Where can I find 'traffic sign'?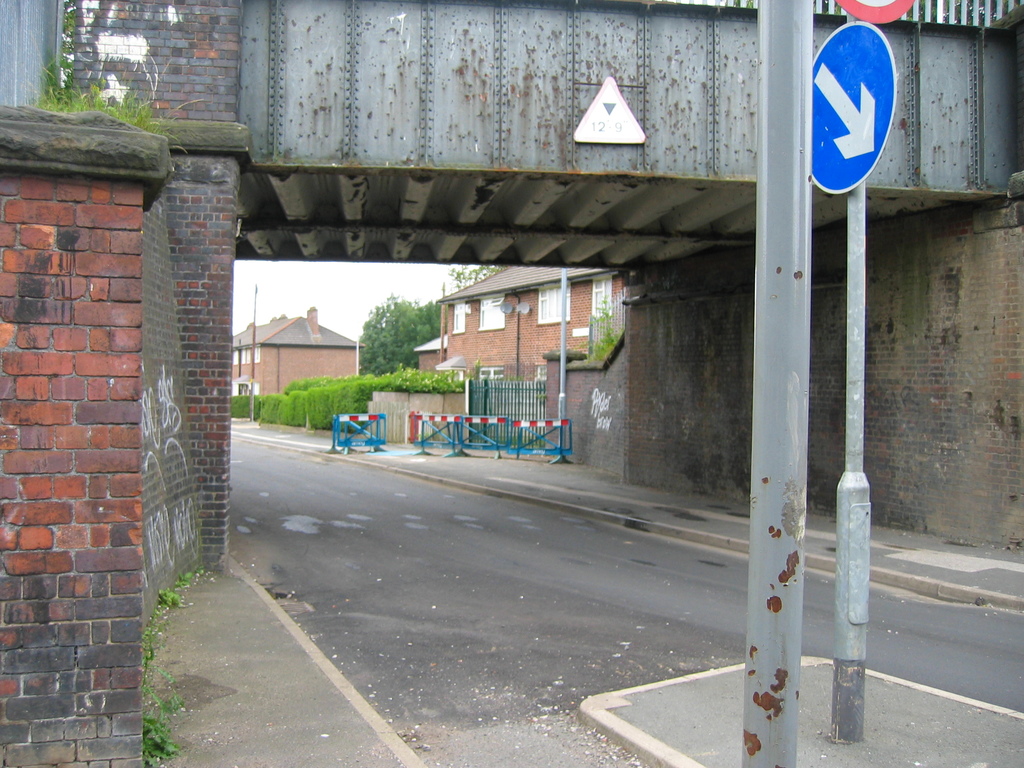
You can find it at detection(811, 22, 900, 198).
